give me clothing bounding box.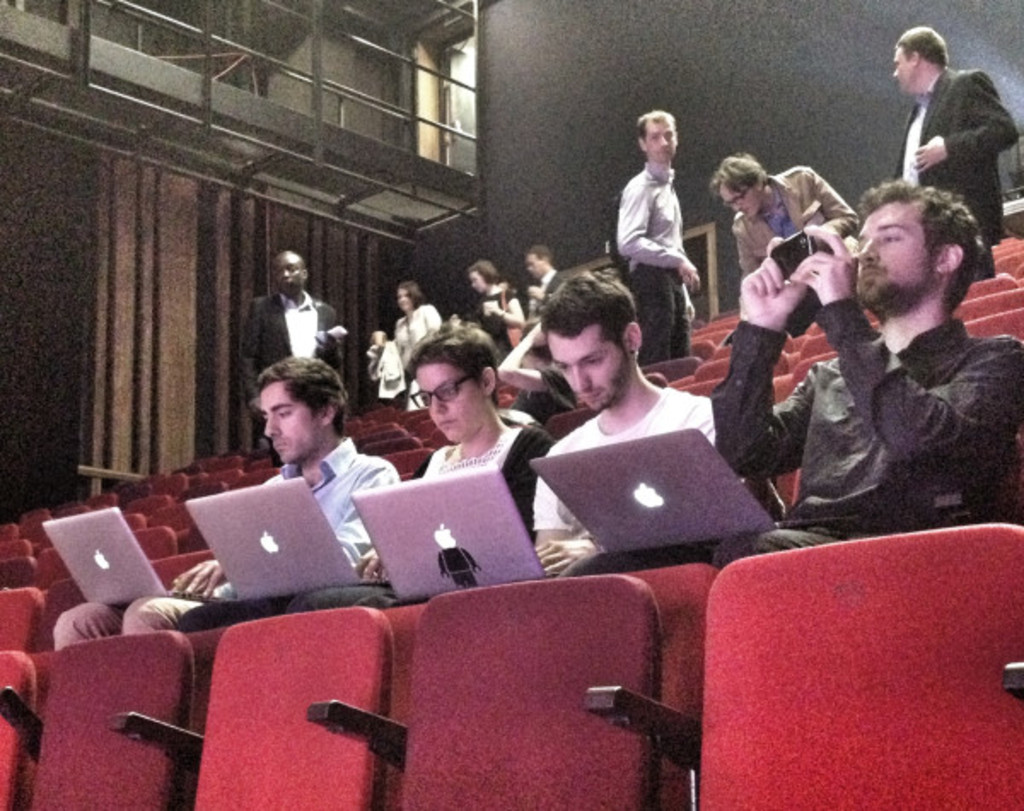
[734, 169, 858, 287].
